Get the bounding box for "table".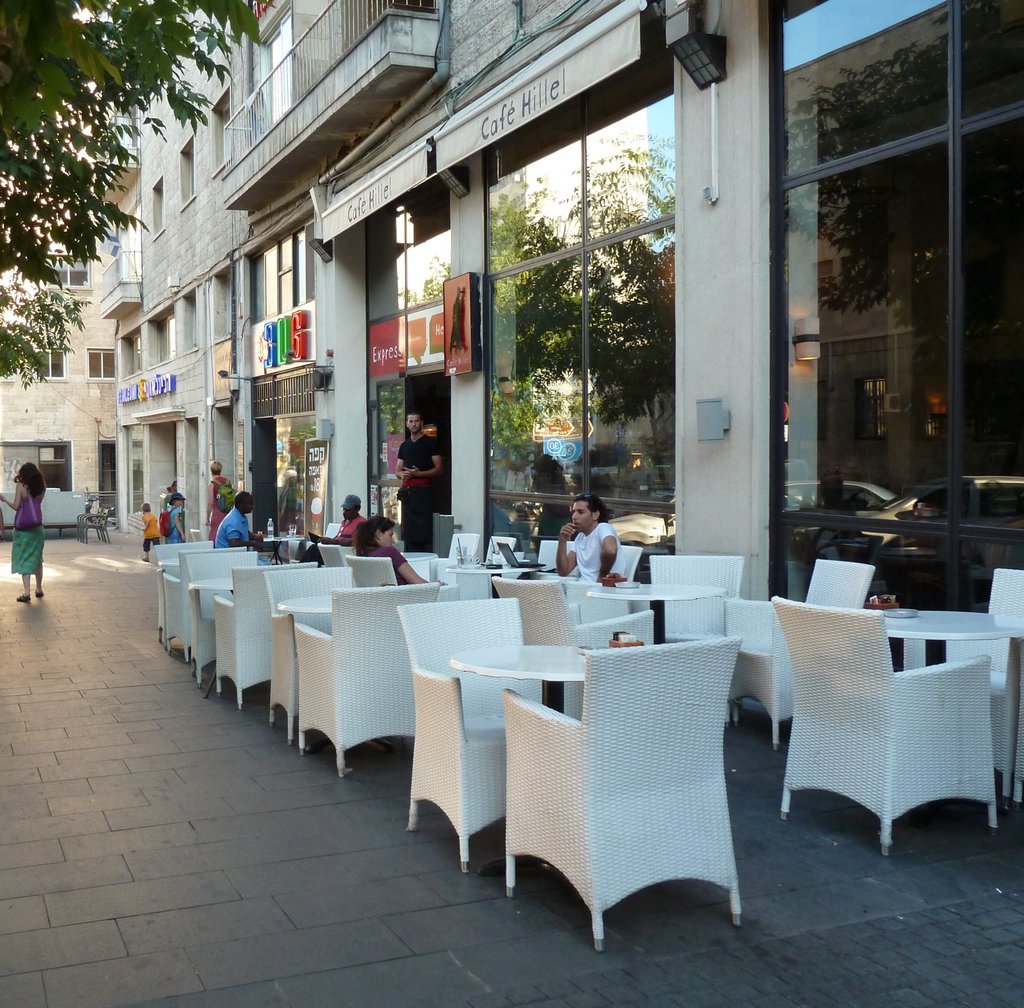
(left=446, top=553, right=536, bottom=606).
